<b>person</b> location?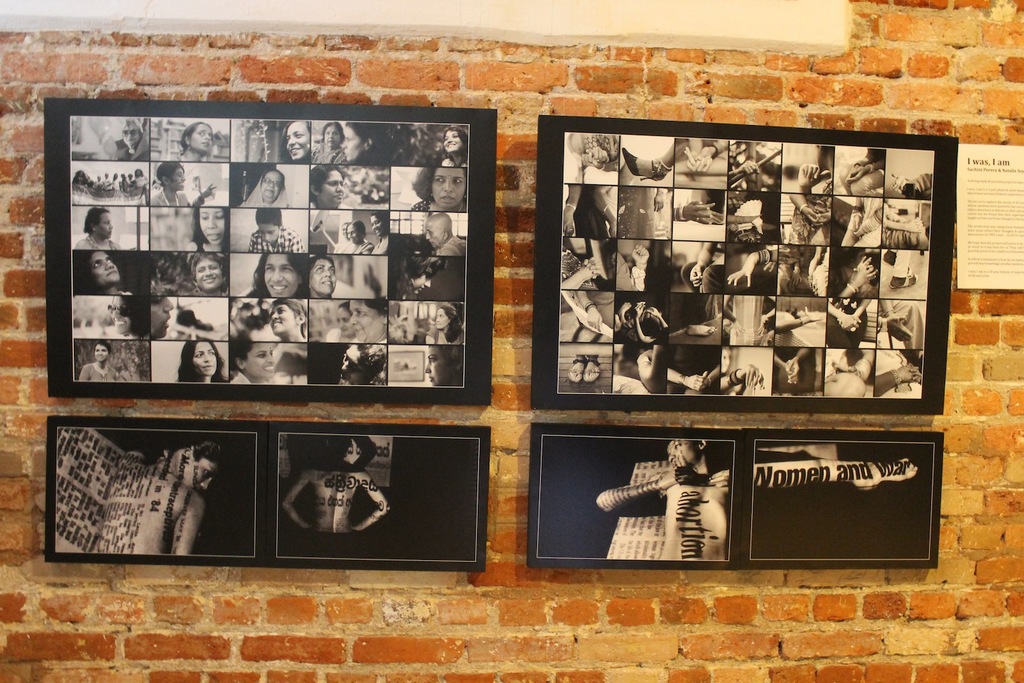
780 186 828 247
